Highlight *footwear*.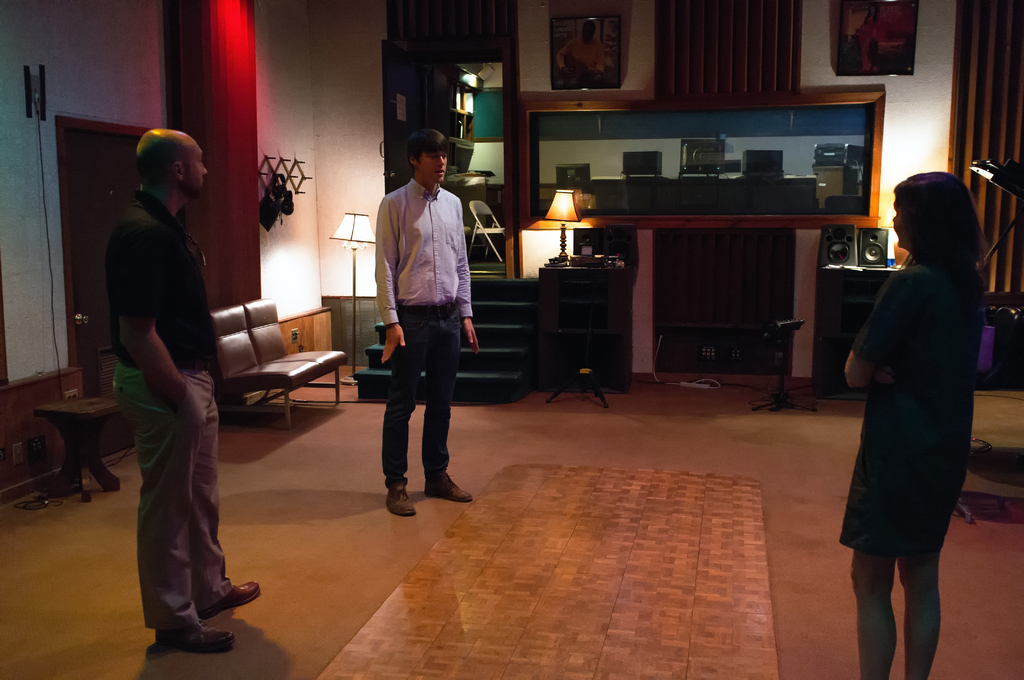
Highlighted region: <region>388, 483, 412, 516</region>.
